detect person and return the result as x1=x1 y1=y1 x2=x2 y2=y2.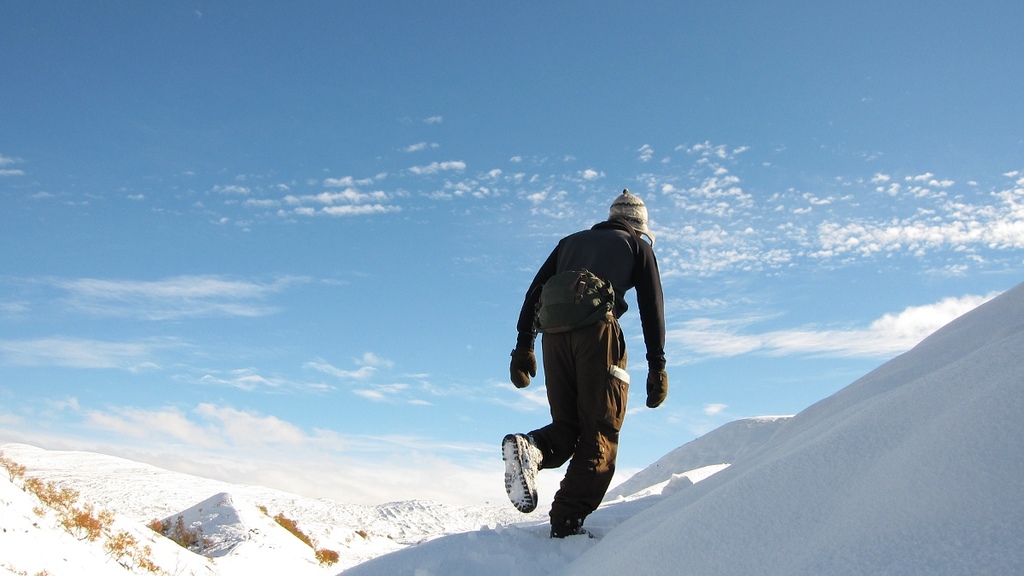
x1=501 y1=189 x2=672 y2=537.
